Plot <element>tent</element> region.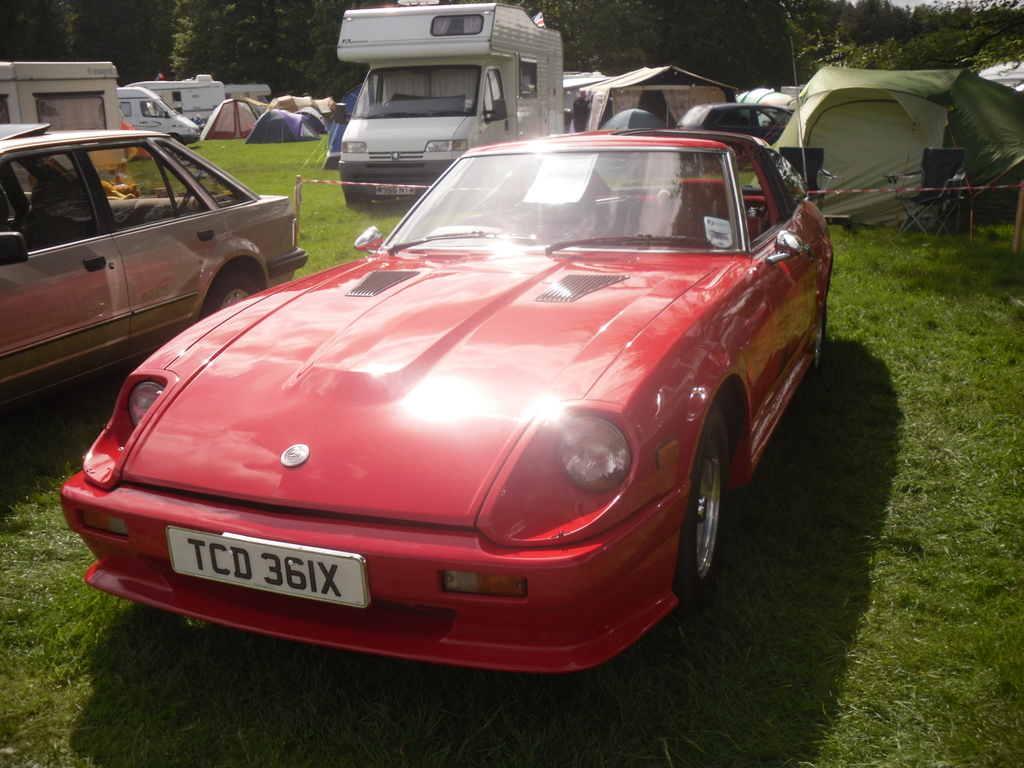
Plotted at x1=565 y1=60 x2=741 y2=134.
